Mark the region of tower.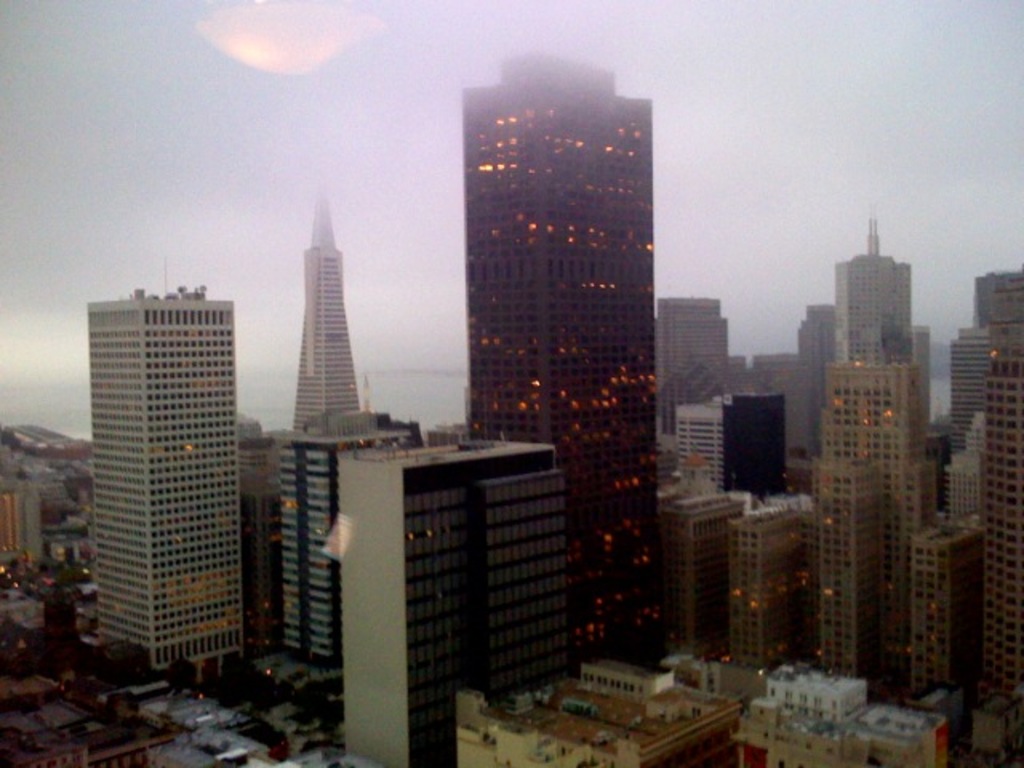
Region: left=339, top=440, right=550, bottom=765.
